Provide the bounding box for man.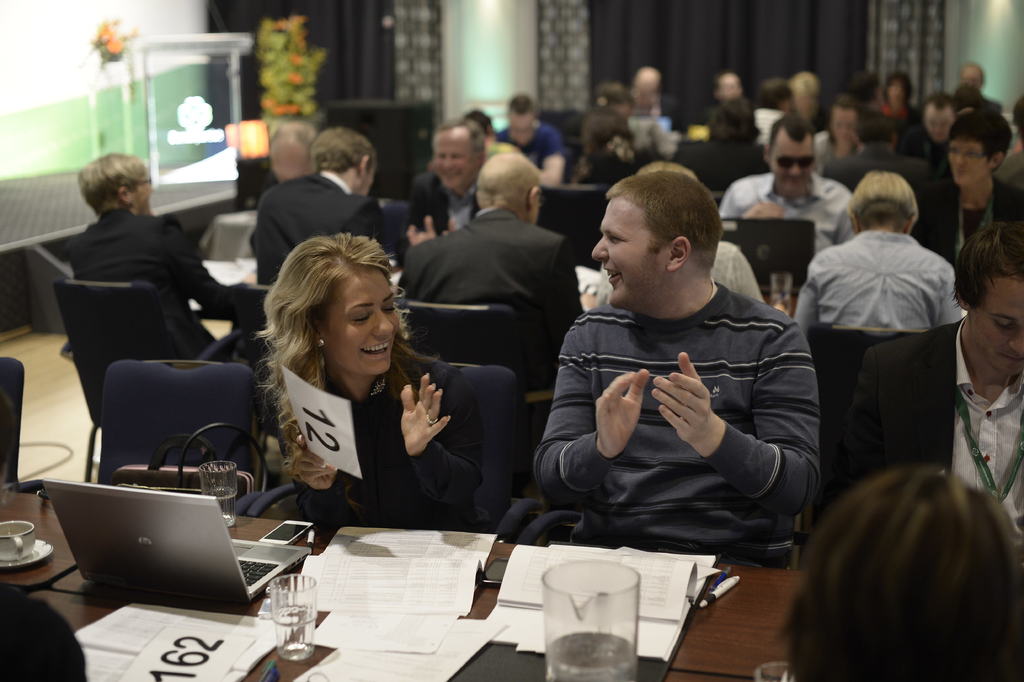
bbox=[820, 217, 1023, 570].
